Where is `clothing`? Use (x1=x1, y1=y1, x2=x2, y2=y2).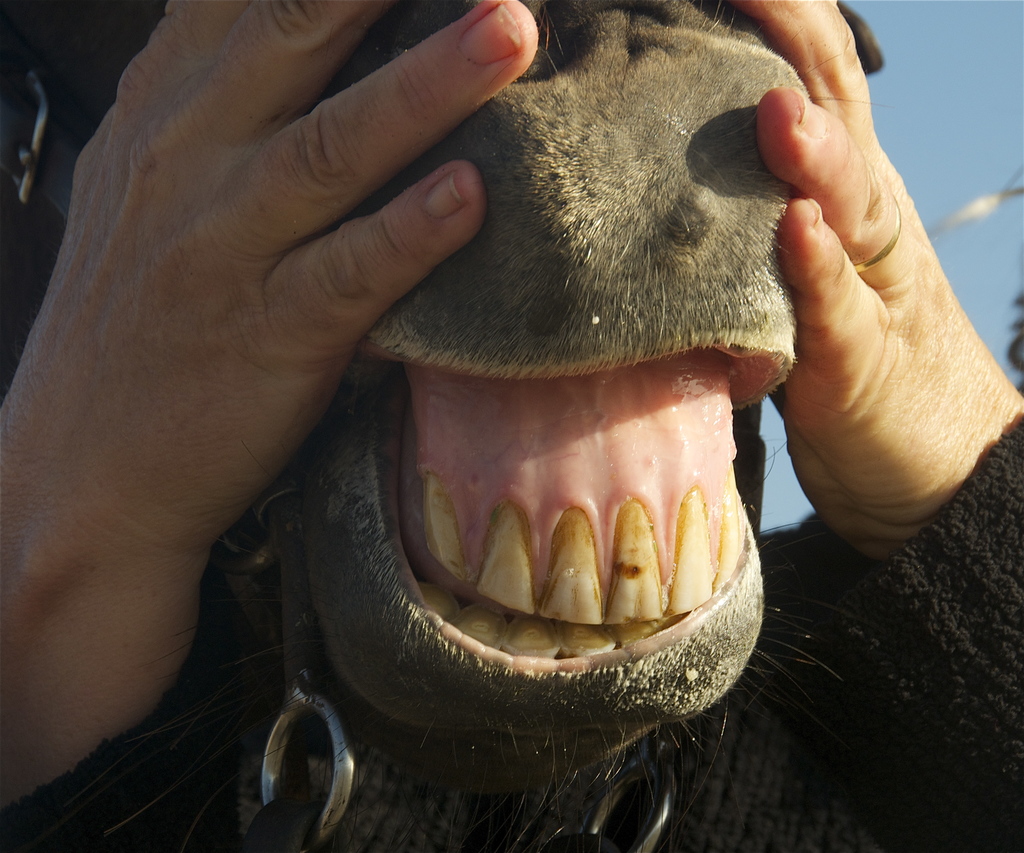
(x1=0, y1=416, x2=1023, y2=852).
